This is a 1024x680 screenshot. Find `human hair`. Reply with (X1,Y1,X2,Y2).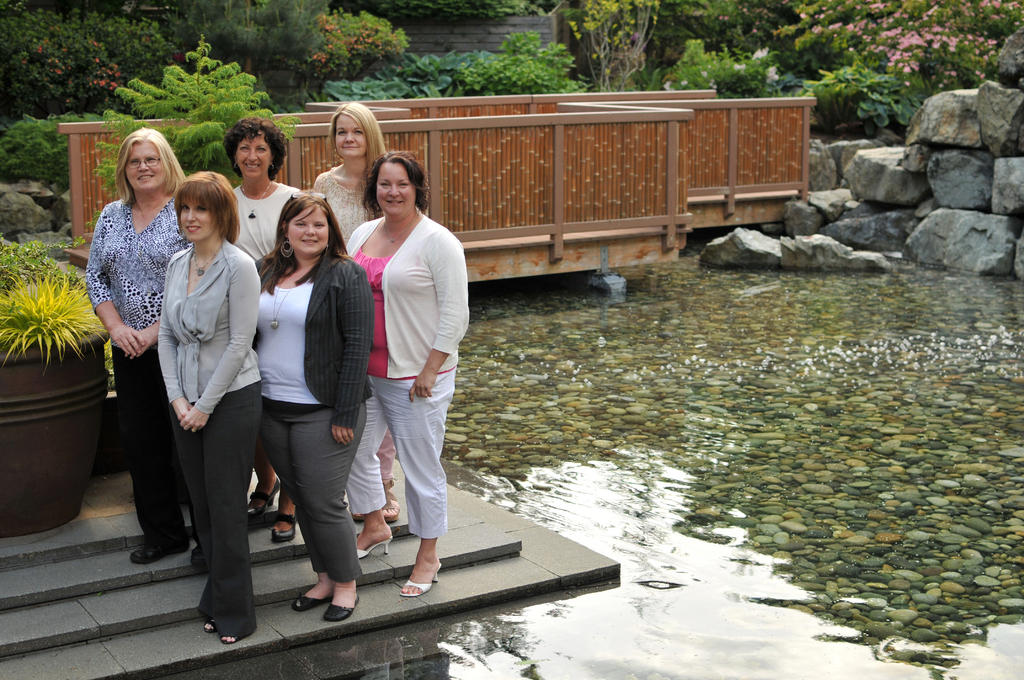
(221,115,286,179).
